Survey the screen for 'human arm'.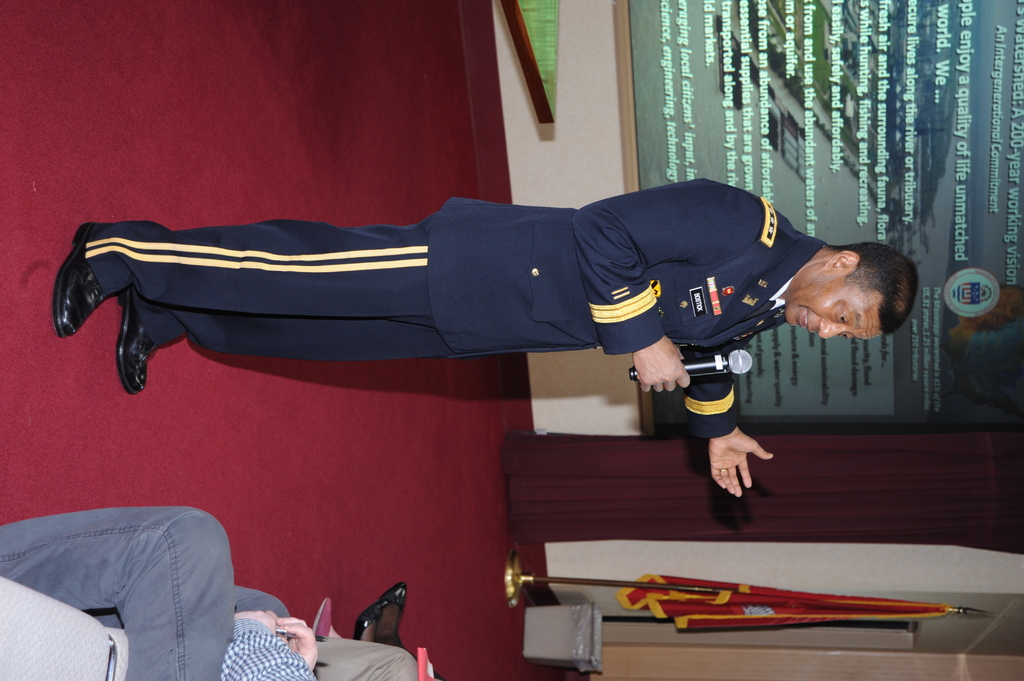
Survey found: left=567, top=175, right=767, bottom=394.
